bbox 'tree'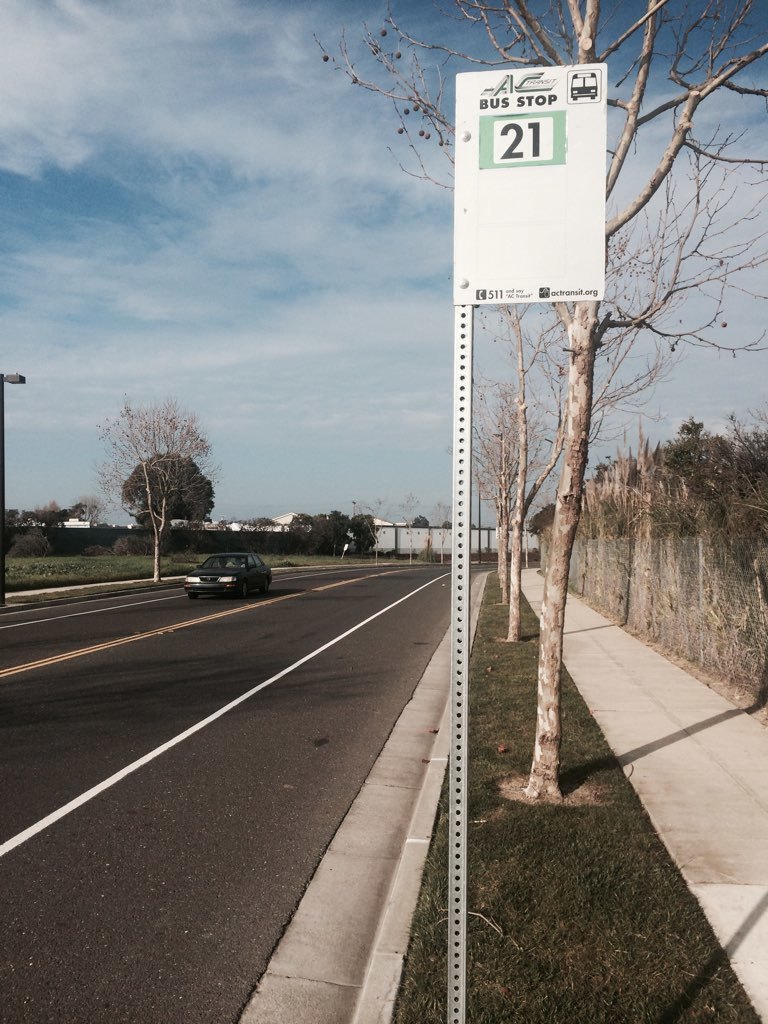
313/0/767/784
